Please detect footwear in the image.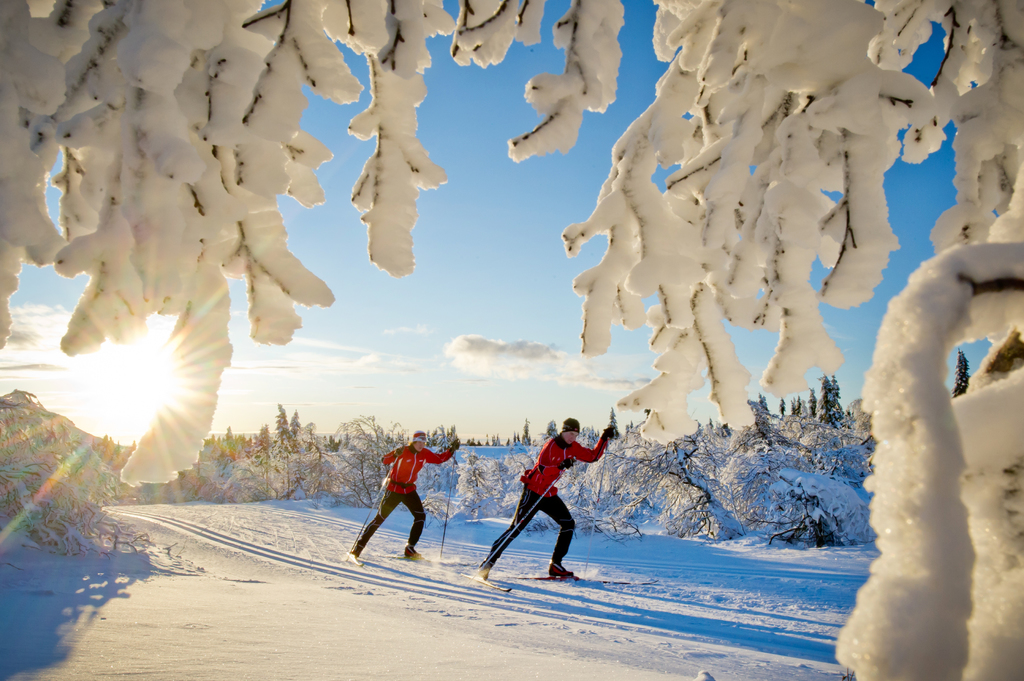
479/559/492/582.
